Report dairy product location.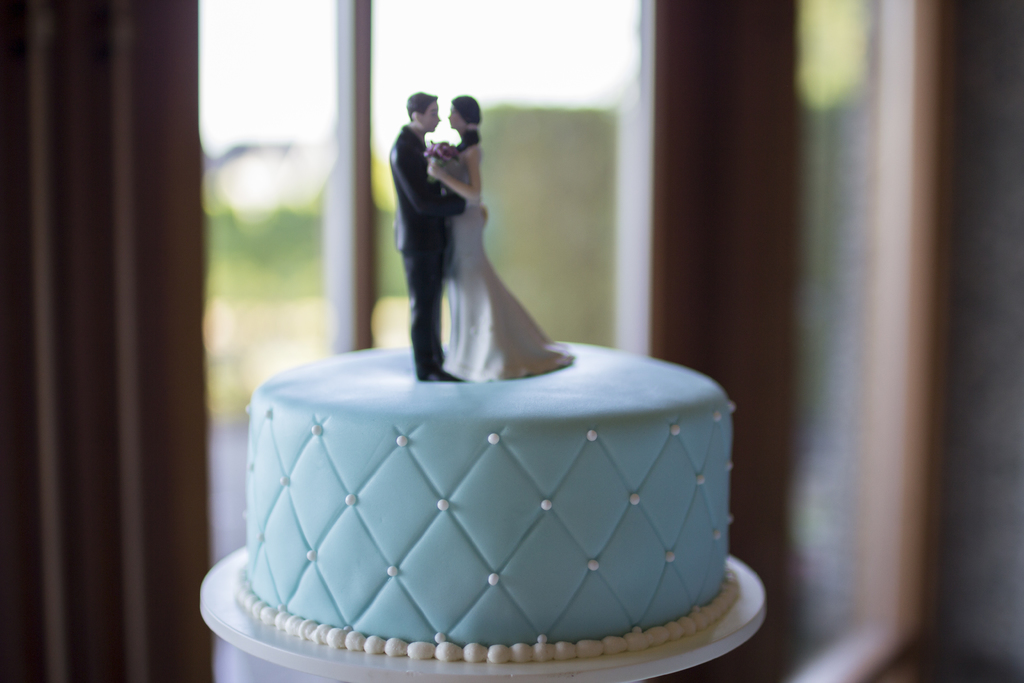
Report: Rect(228, 335, 742, 662).
